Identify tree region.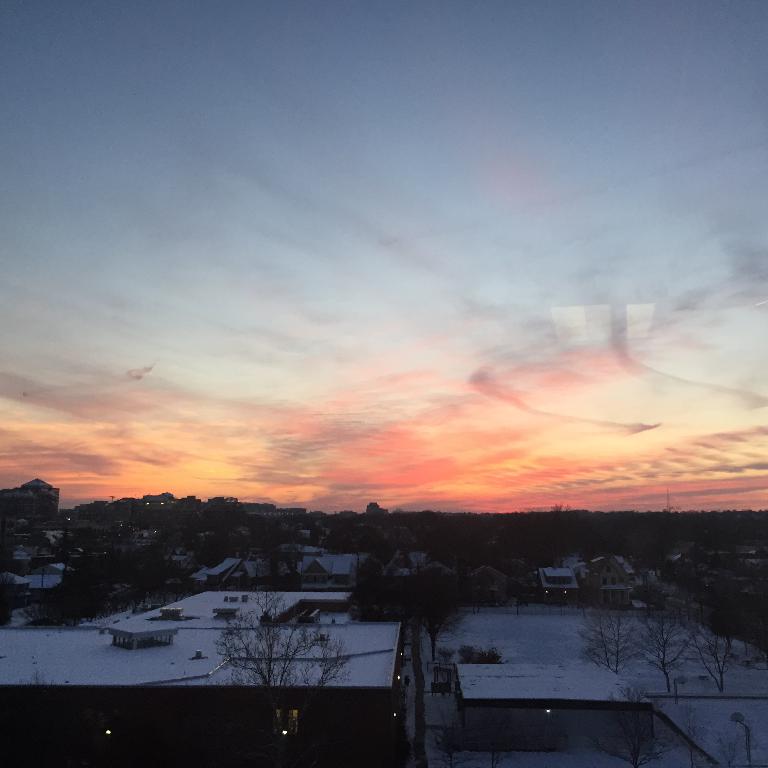
Region: pyautogui.locateOnScreen(582, 602, 633, 675).
